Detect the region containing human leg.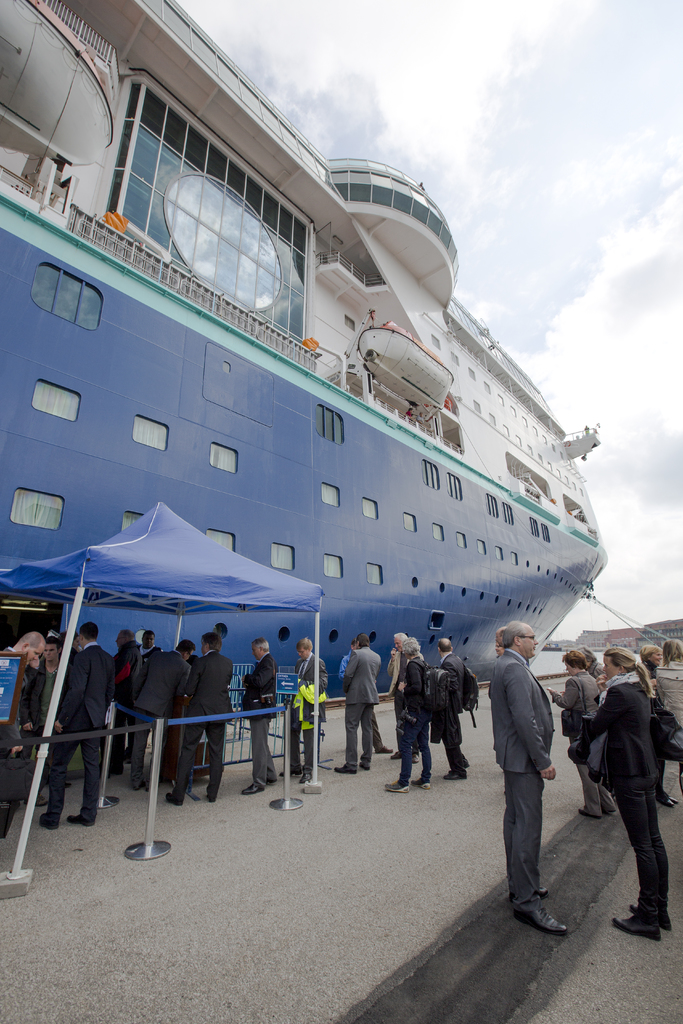
[x1=249, y1=715, x2=270, y2=790].
